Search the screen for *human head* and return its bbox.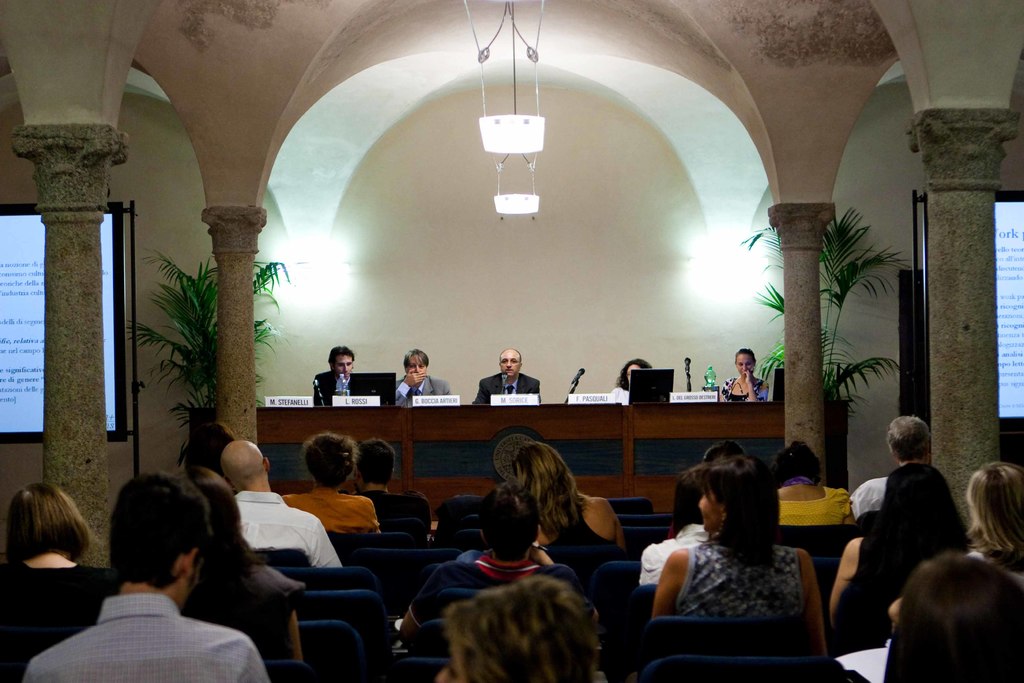
Found: 307:433:355:488.
